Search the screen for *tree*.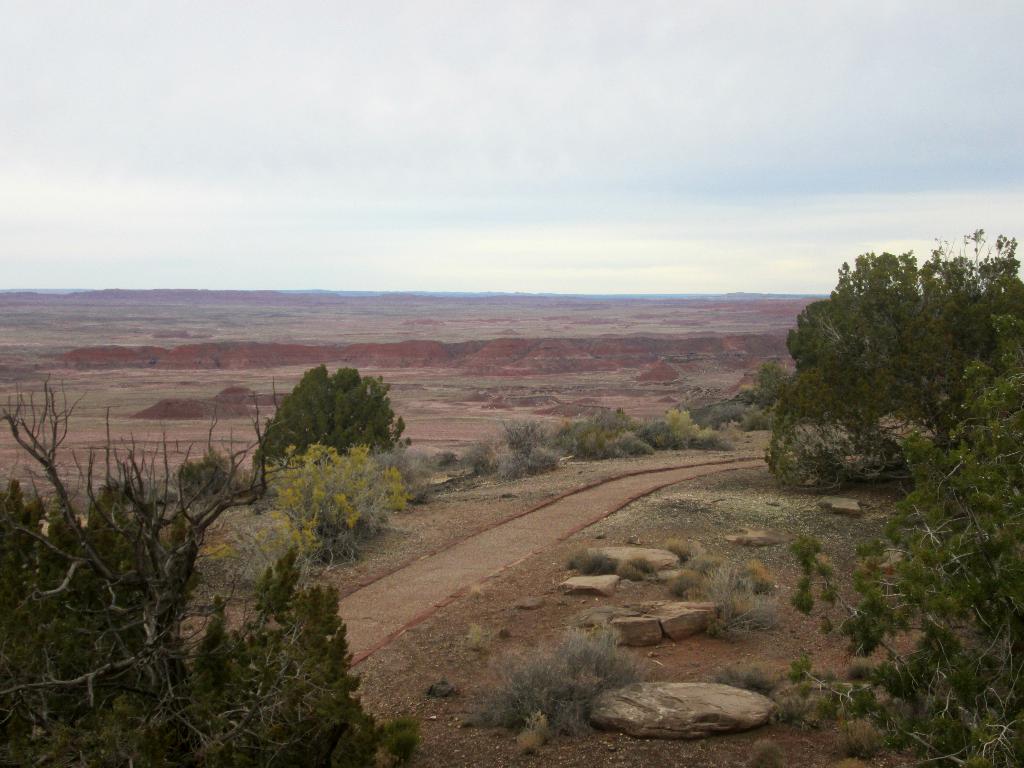
Found at 4 484 426 767.
